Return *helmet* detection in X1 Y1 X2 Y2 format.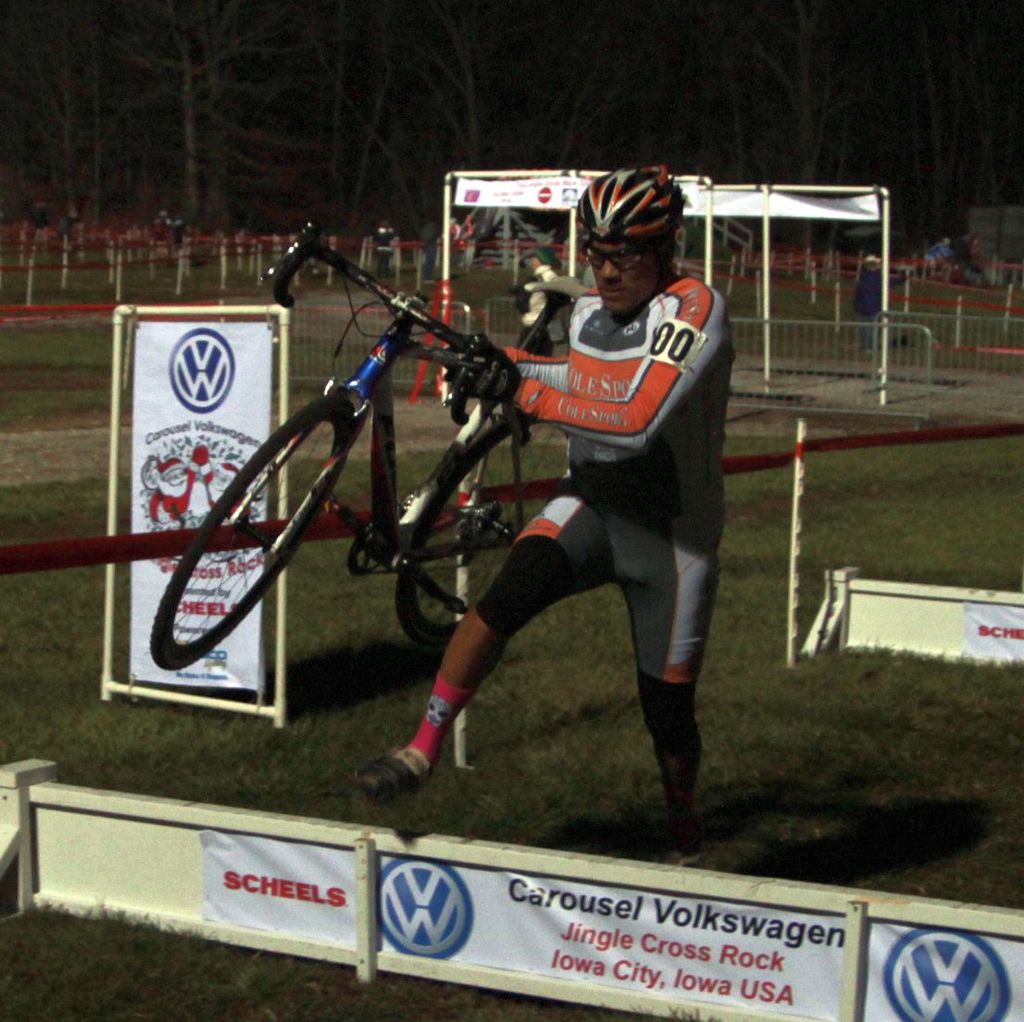
582 168 685 246.
